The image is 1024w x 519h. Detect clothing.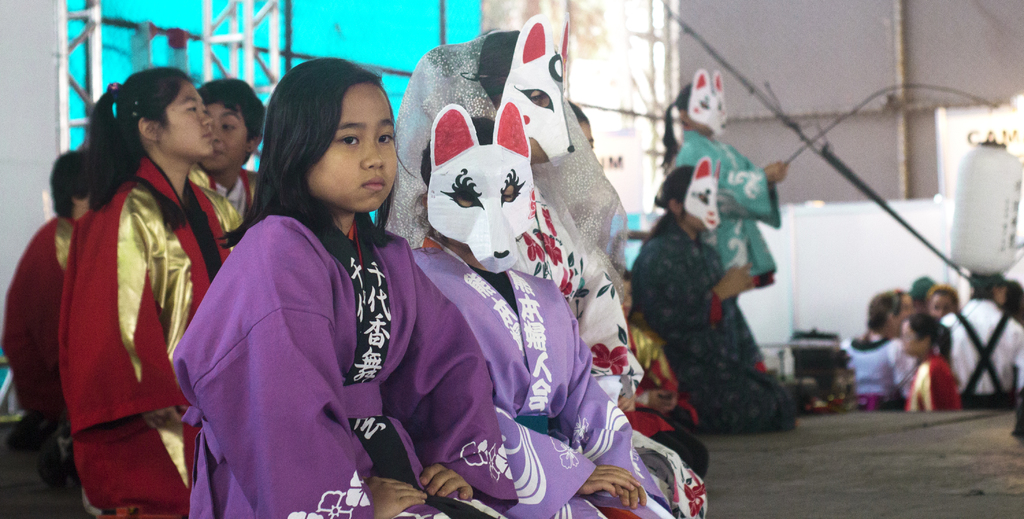
Detection: 0 217 77 516.
